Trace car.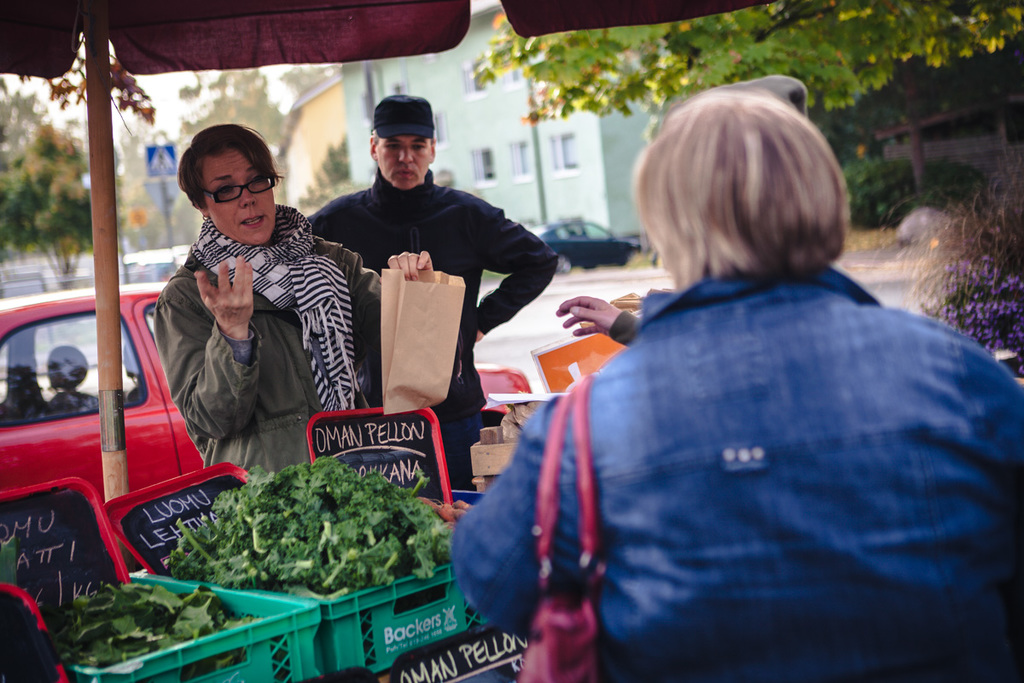
Traced to [x1=0, y1=287, x2=528, y2=682].
